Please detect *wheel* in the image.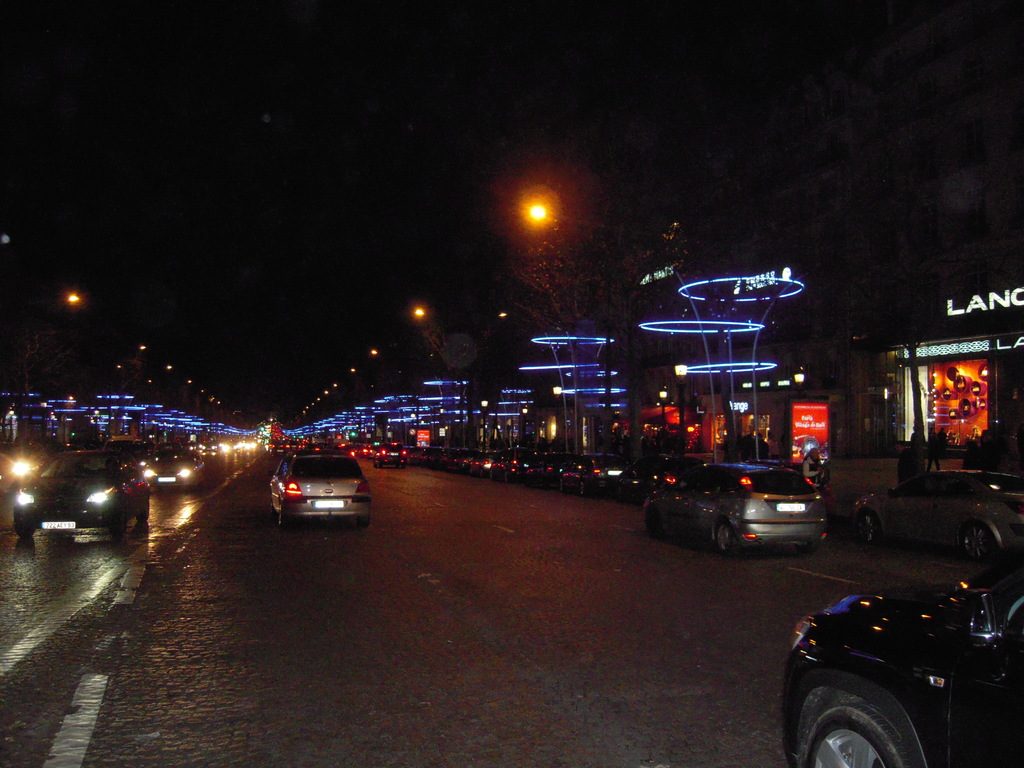
region(860, 511, 886, 547).
